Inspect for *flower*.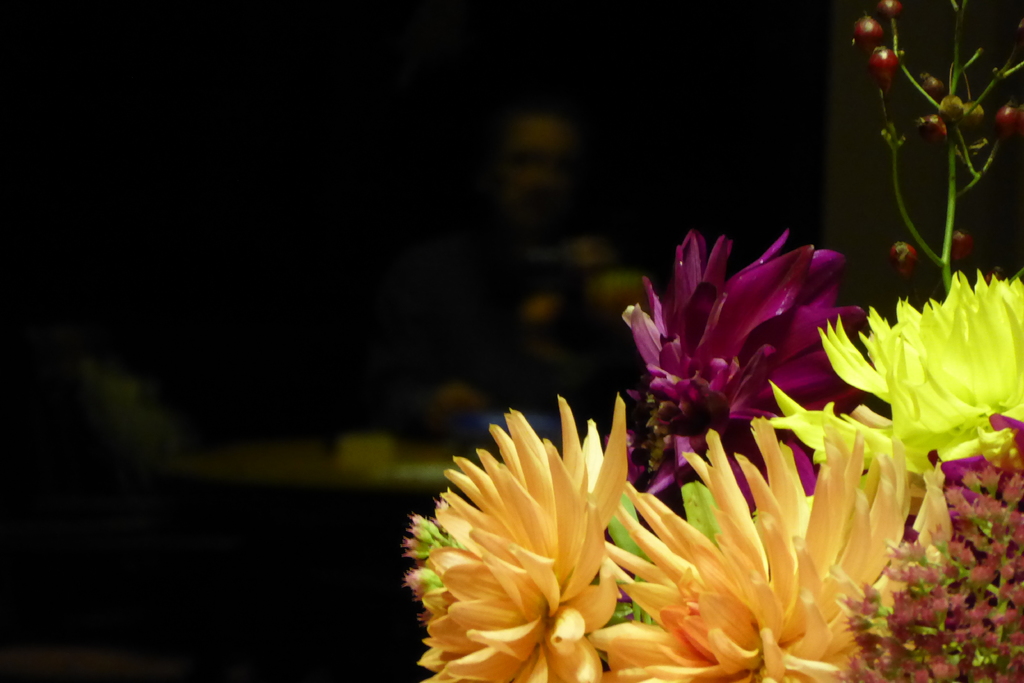
Inspection: <box>623,231,870,506</box>.
